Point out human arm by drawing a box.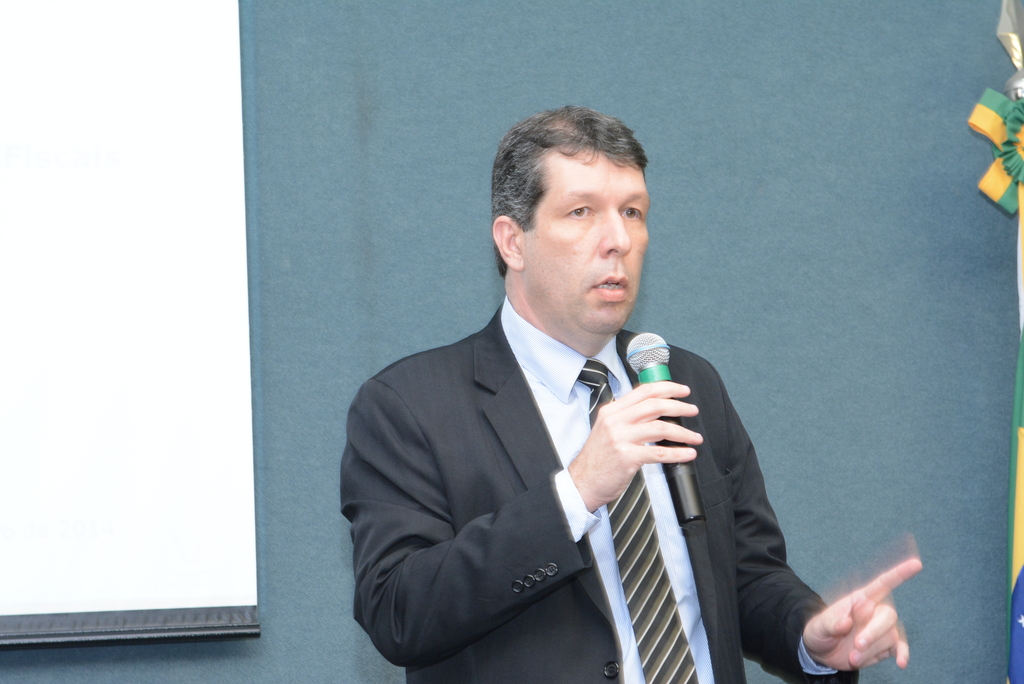
712,370,933,683.
